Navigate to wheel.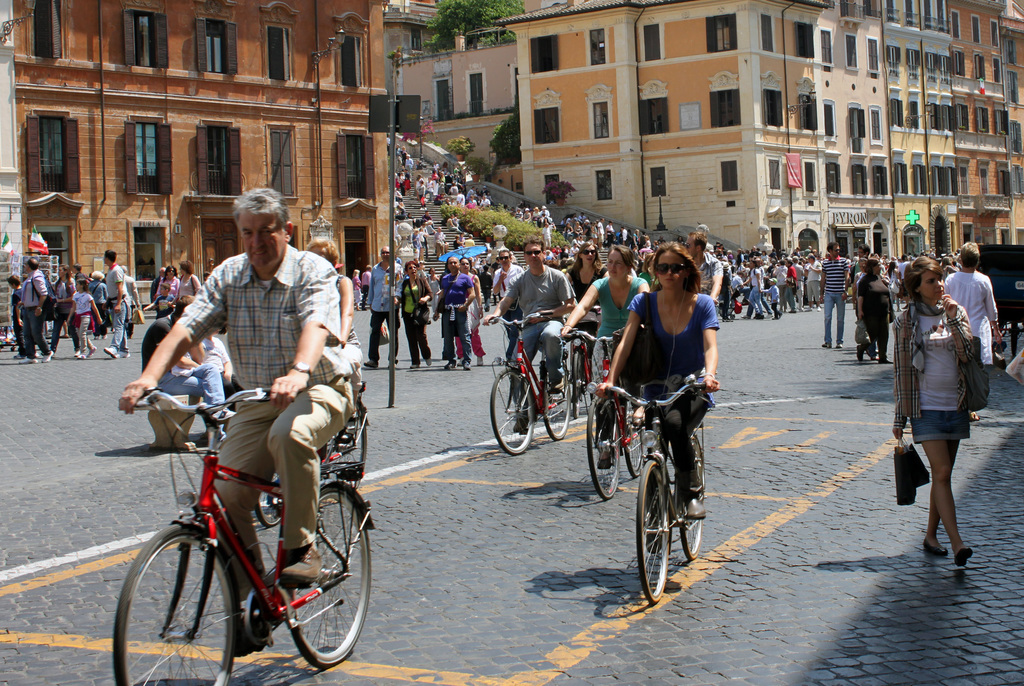
Navigation target: 289,488,371,669.
